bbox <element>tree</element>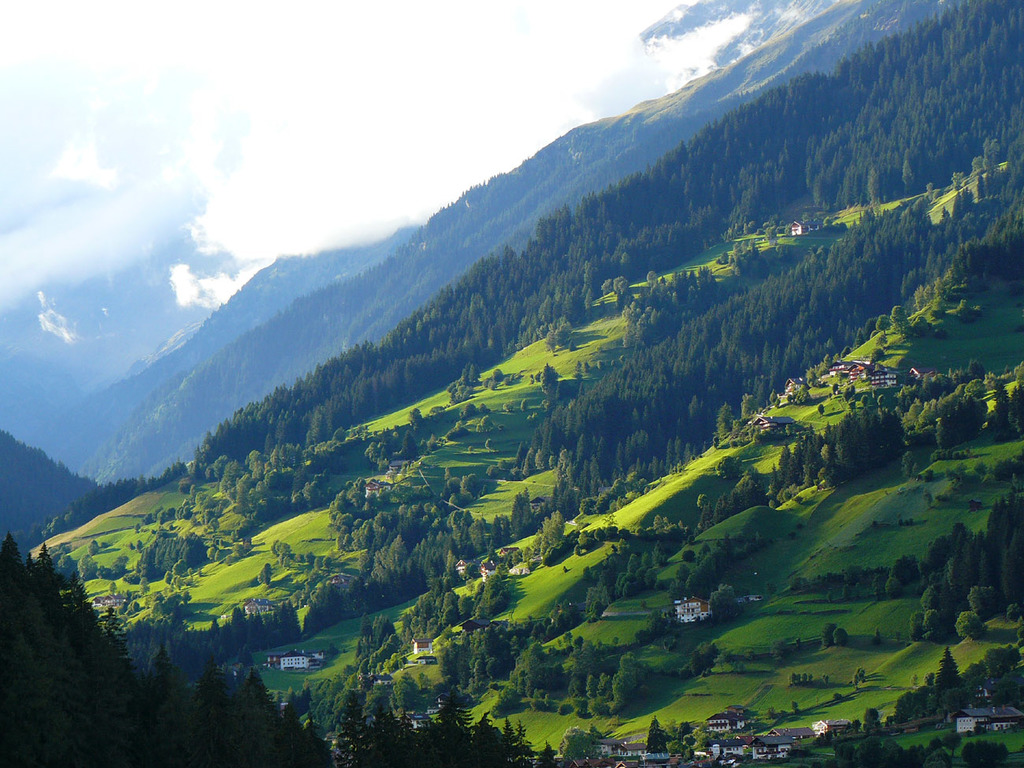
bbox=[512, 726, 532, 762]
